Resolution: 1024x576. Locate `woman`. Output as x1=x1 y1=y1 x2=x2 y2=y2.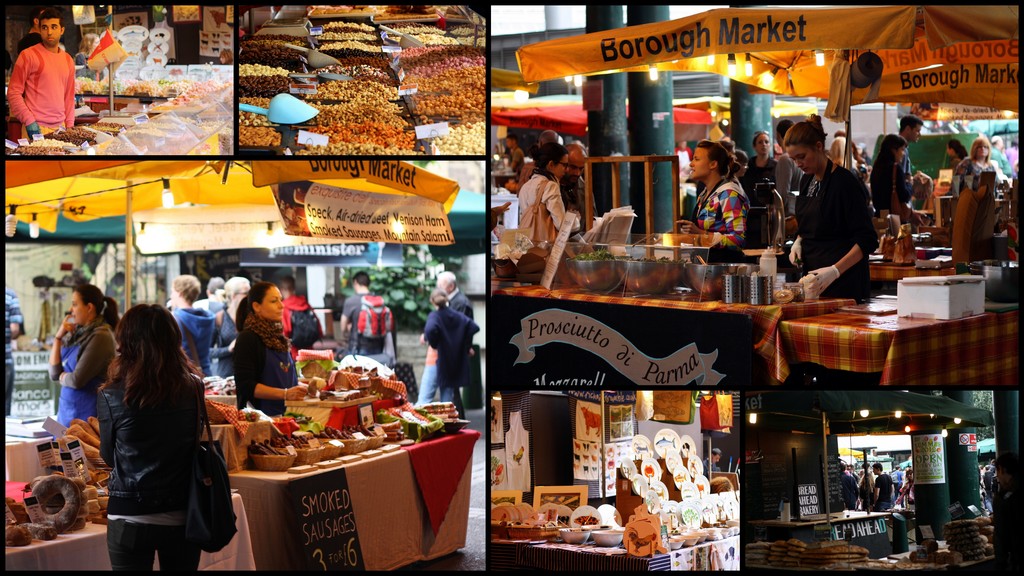
x1=745 y1=129 x2=783 y2=188.
